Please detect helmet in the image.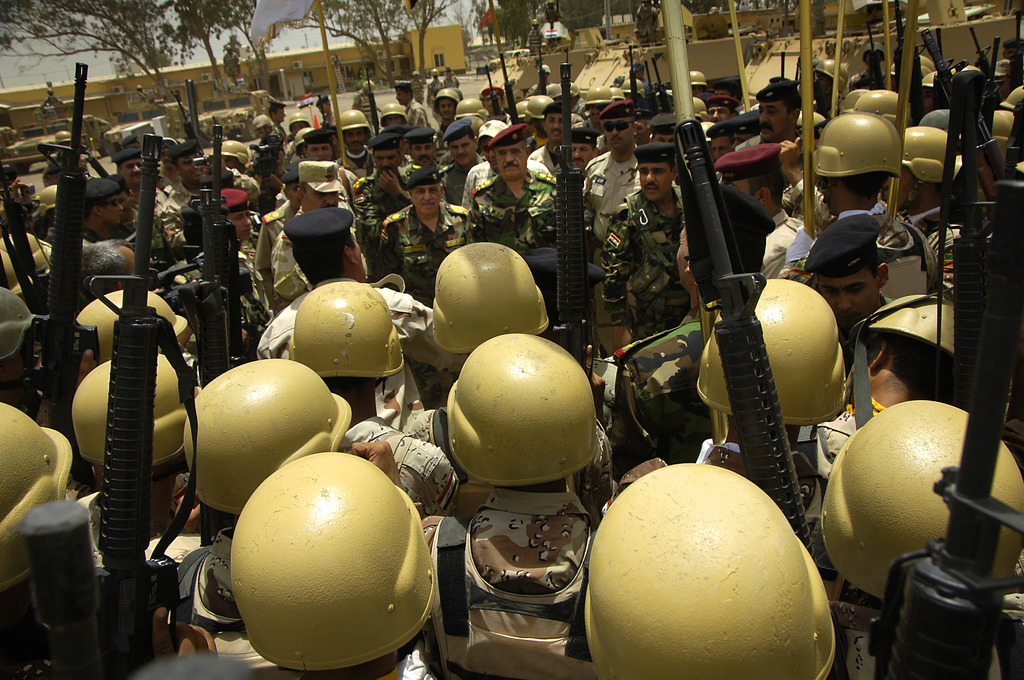
region(184, 355, 352, 514).
